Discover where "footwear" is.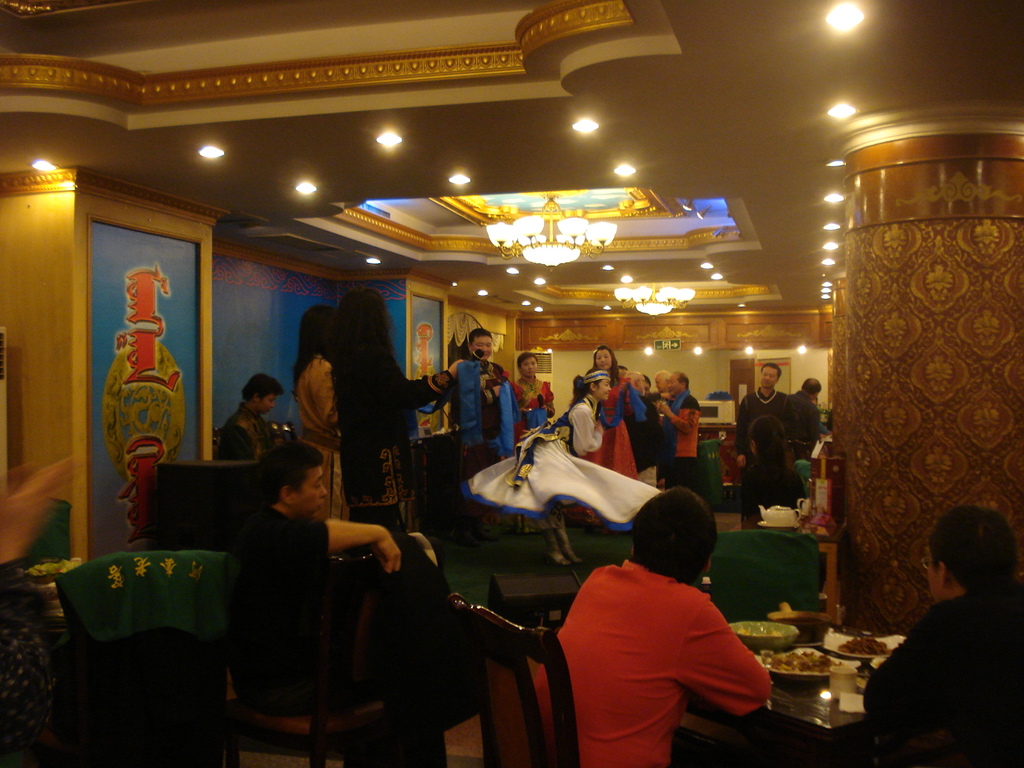
Discovered at 541 551 576 573.
